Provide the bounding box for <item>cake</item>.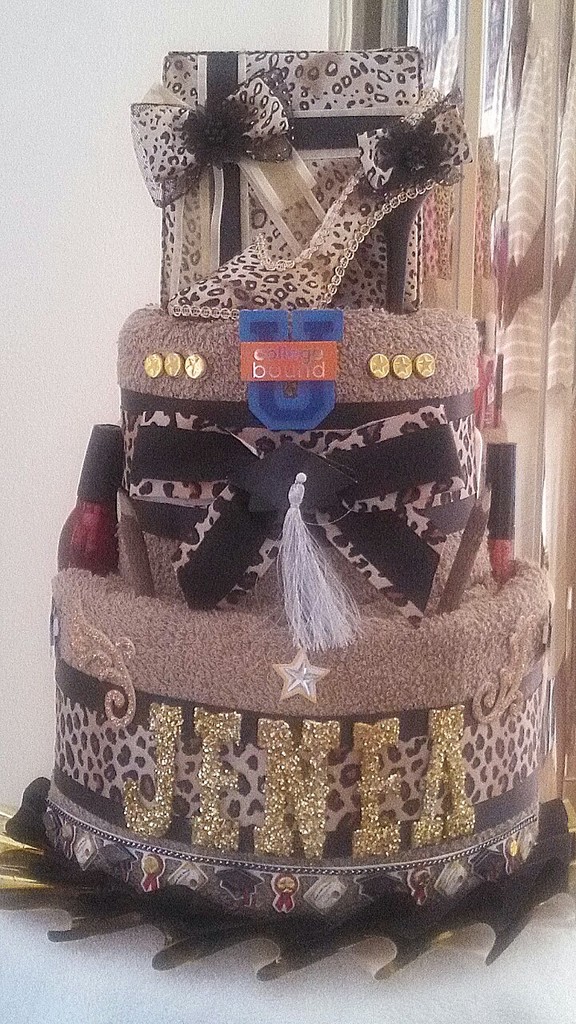
crop(45, 309, 558, 923).
